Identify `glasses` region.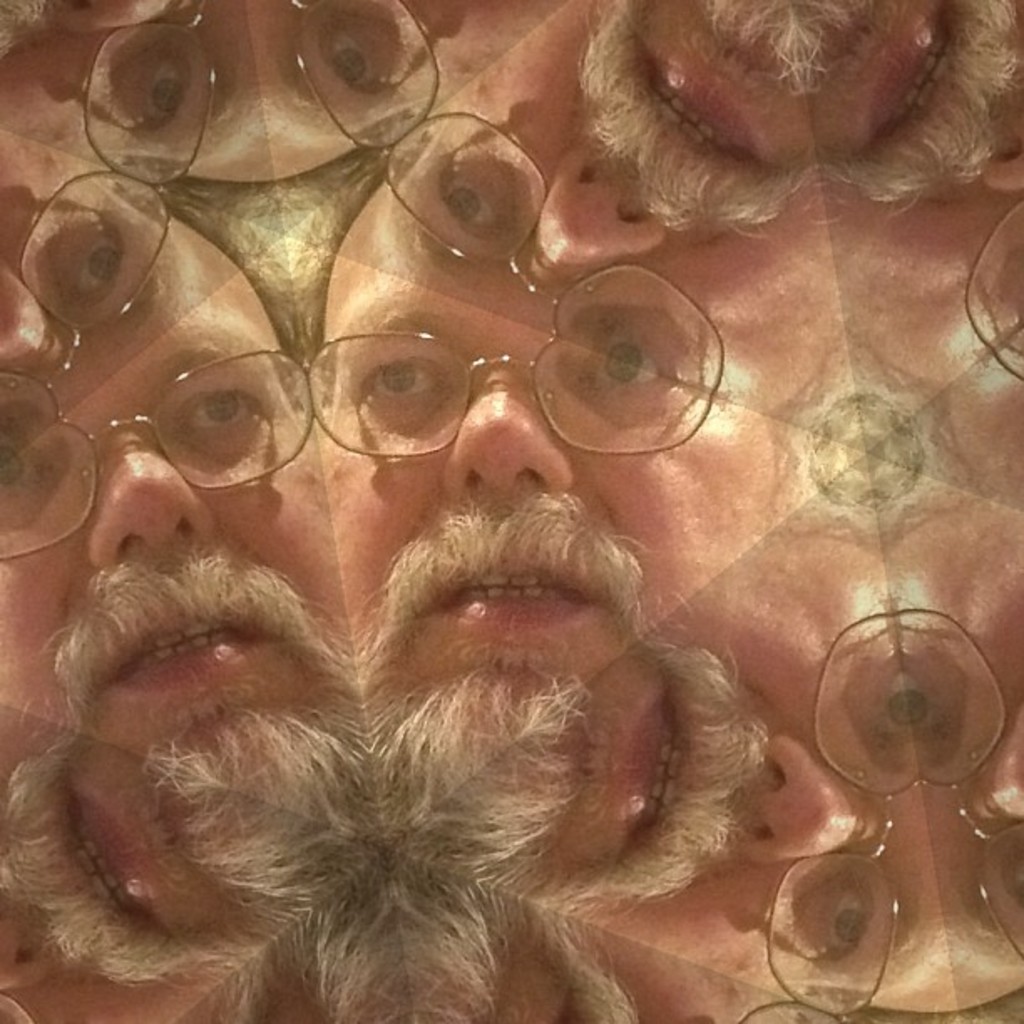
Region: x1=735, y1=997, x2=848, y2=1022.
